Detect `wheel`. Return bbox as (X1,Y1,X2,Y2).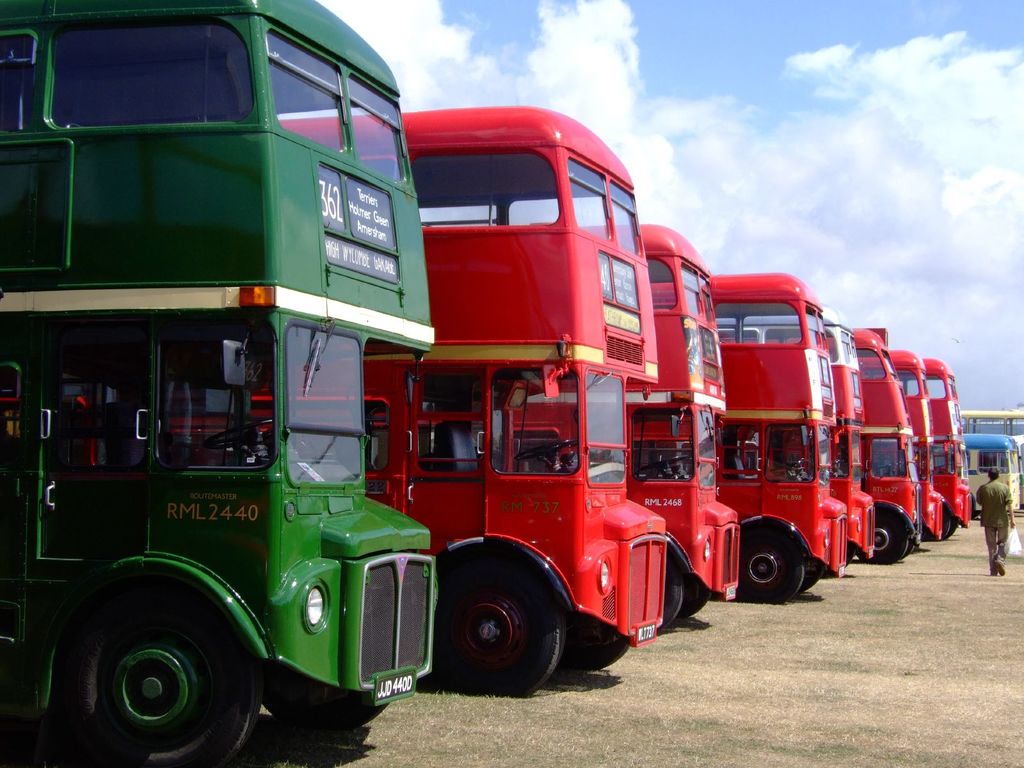
(801,557,822,595).
